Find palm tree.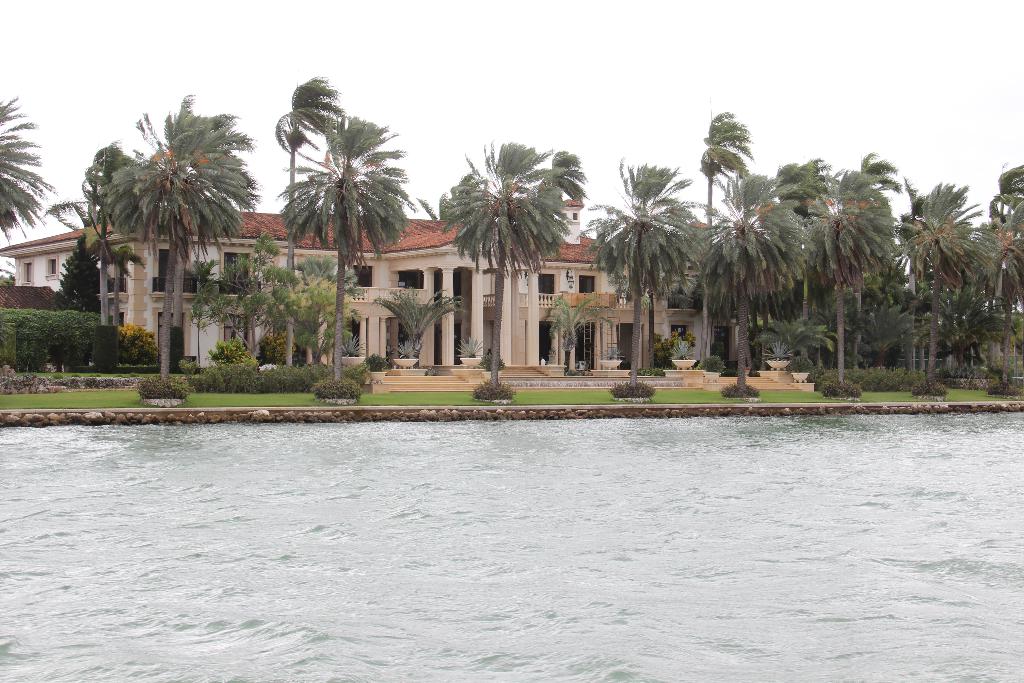
[x1=88, y1=106, x2=243, y2=386].
